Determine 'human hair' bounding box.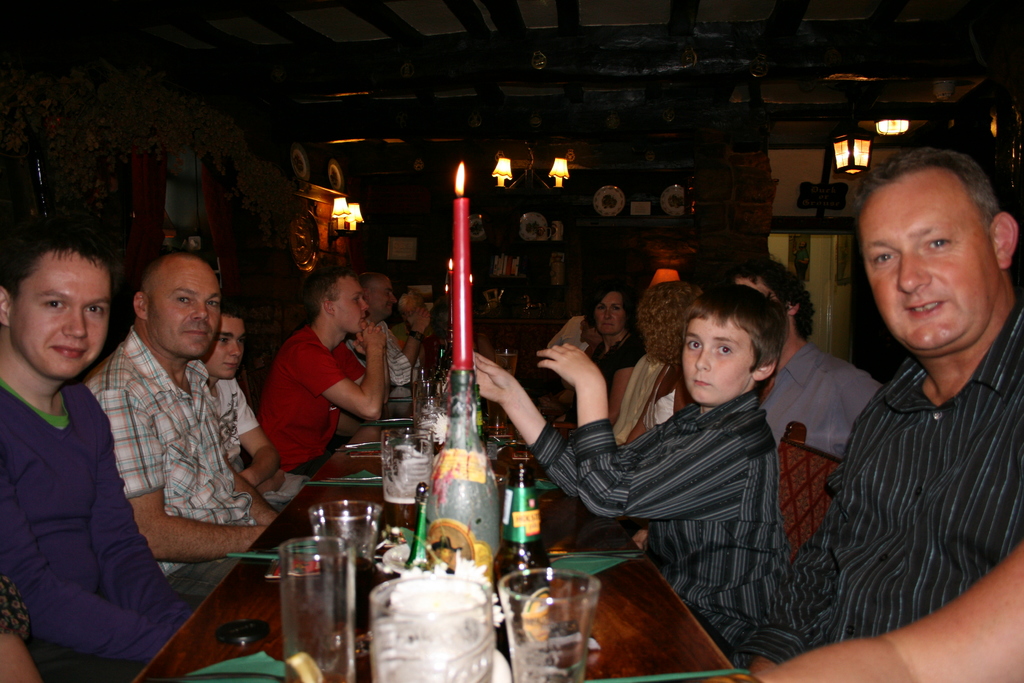
Determined: crop(853, 144, 1004, 245).
